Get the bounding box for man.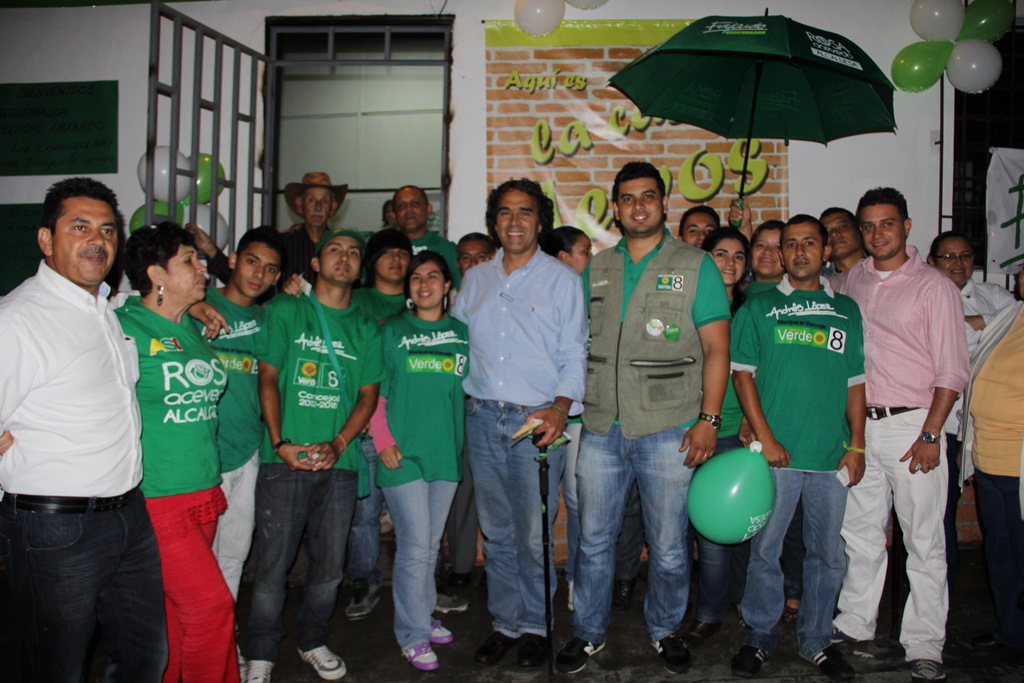
crop(184, 231, 281, 682).
